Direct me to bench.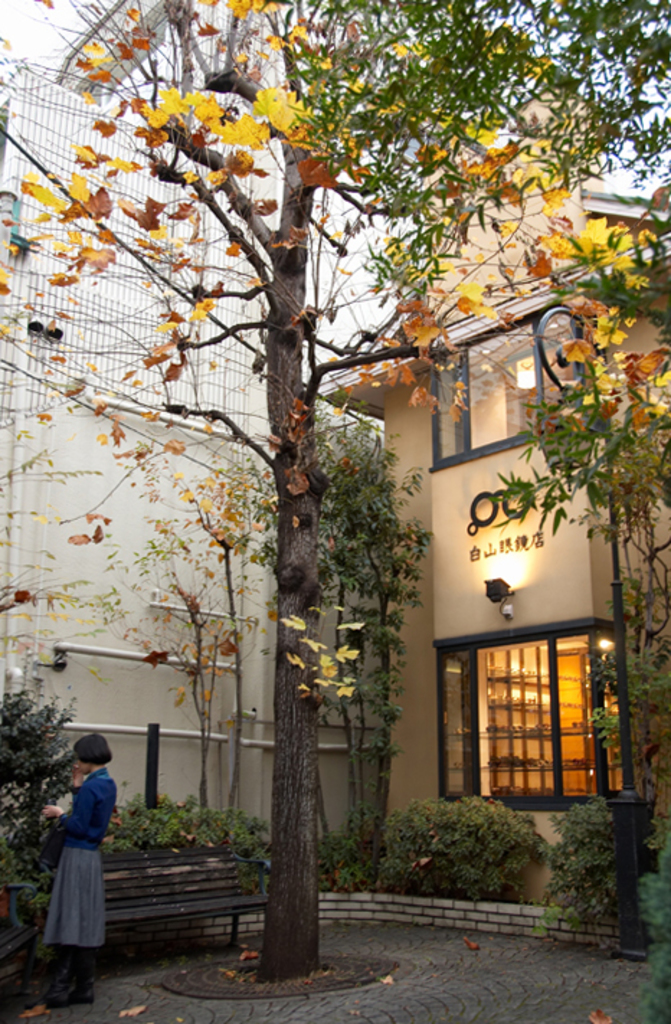
Direction: box(50, 805, 289, 981).
